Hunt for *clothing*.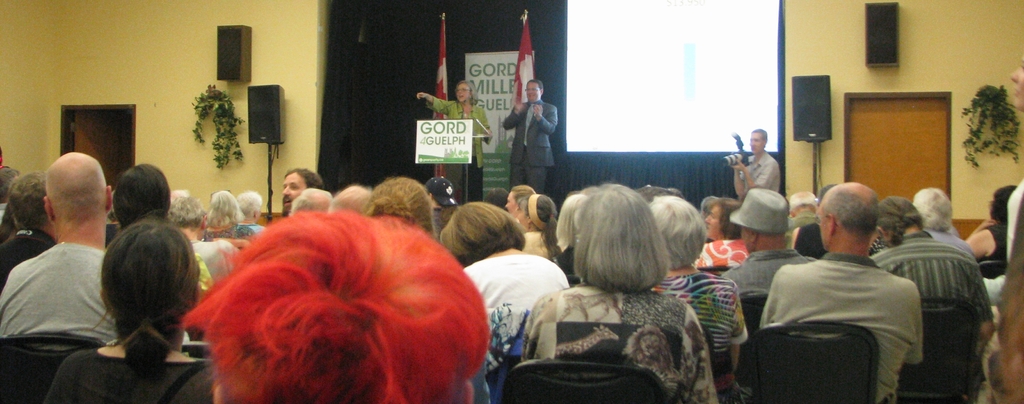
Hunted down at BBox(872, 234, 992, 363).
